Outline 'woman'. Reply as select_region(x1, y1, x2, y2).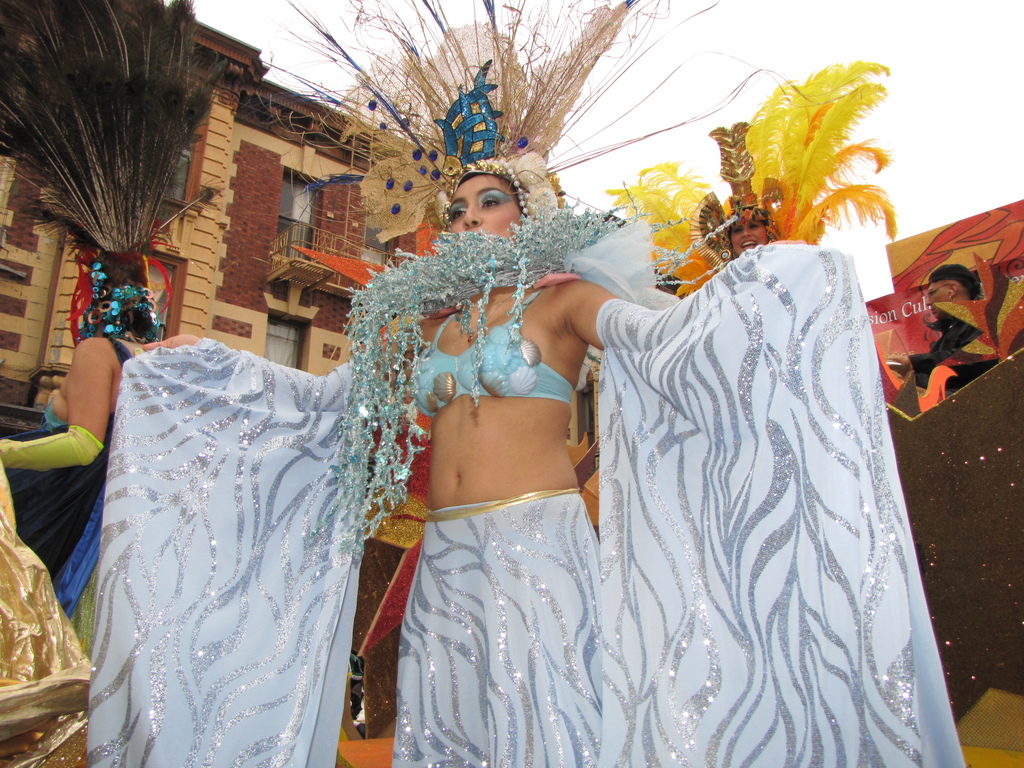
select_region(179, 125, 875, 758).
